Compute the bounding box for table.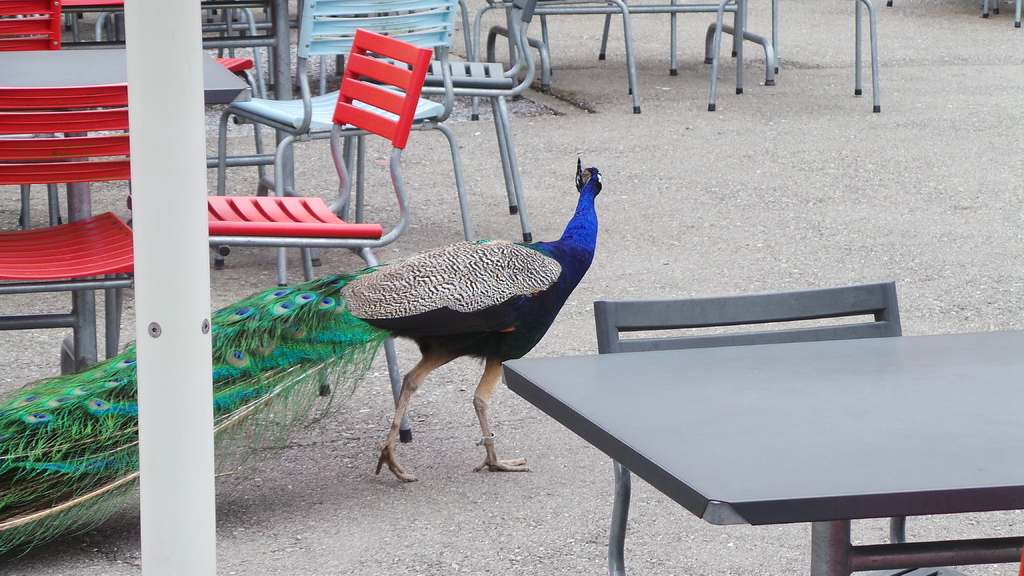
[left=502, top=293, right=1016, bottom=564].
